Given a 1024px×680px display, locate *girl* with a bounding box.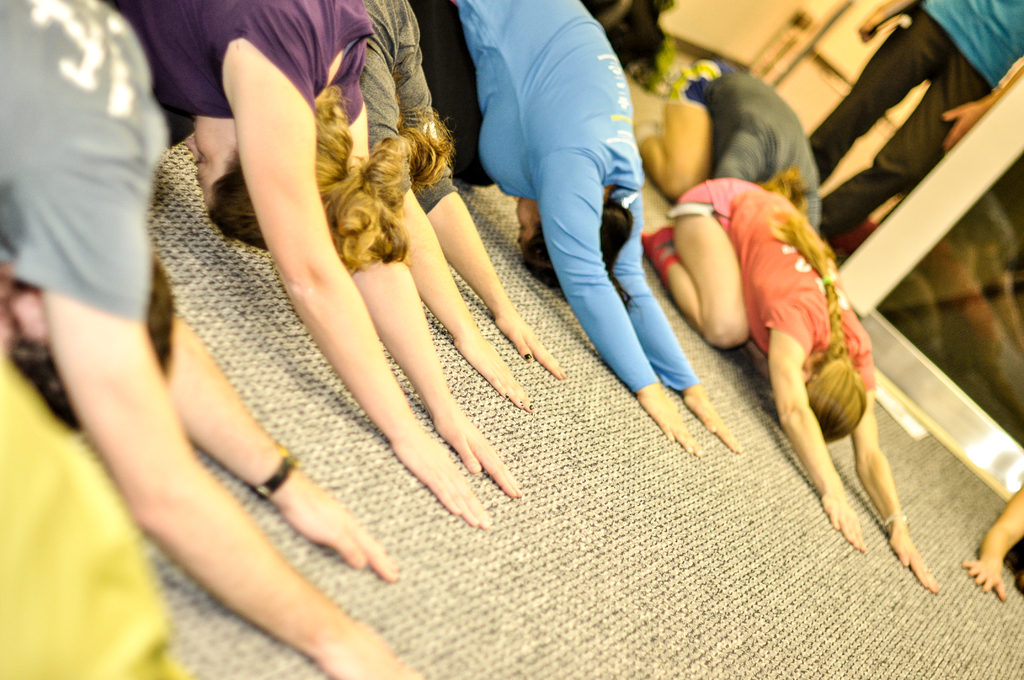
Located: l=362, t=0, r=566, b=419.
